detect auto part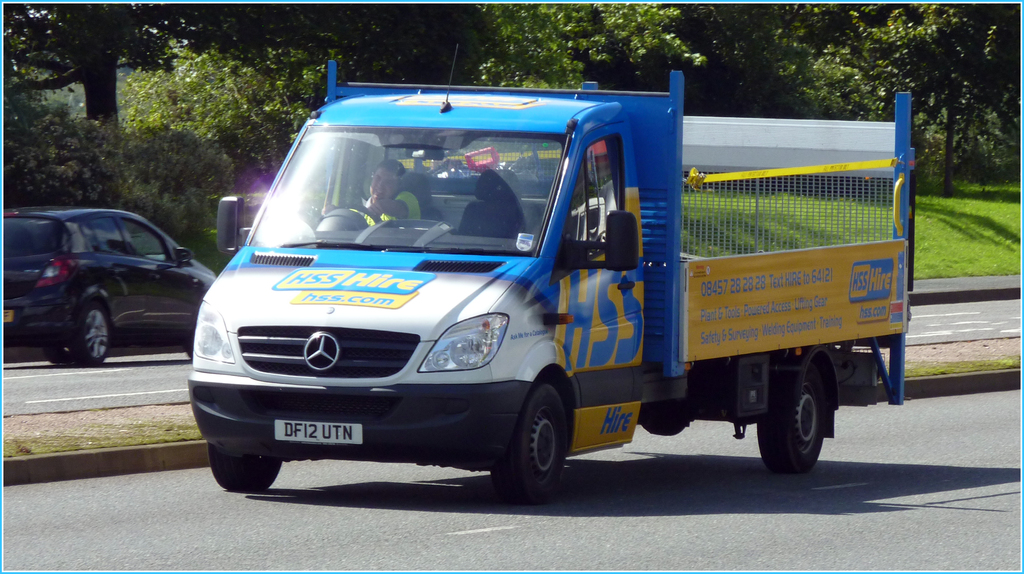
Rect(622, 382, 700, 441)
